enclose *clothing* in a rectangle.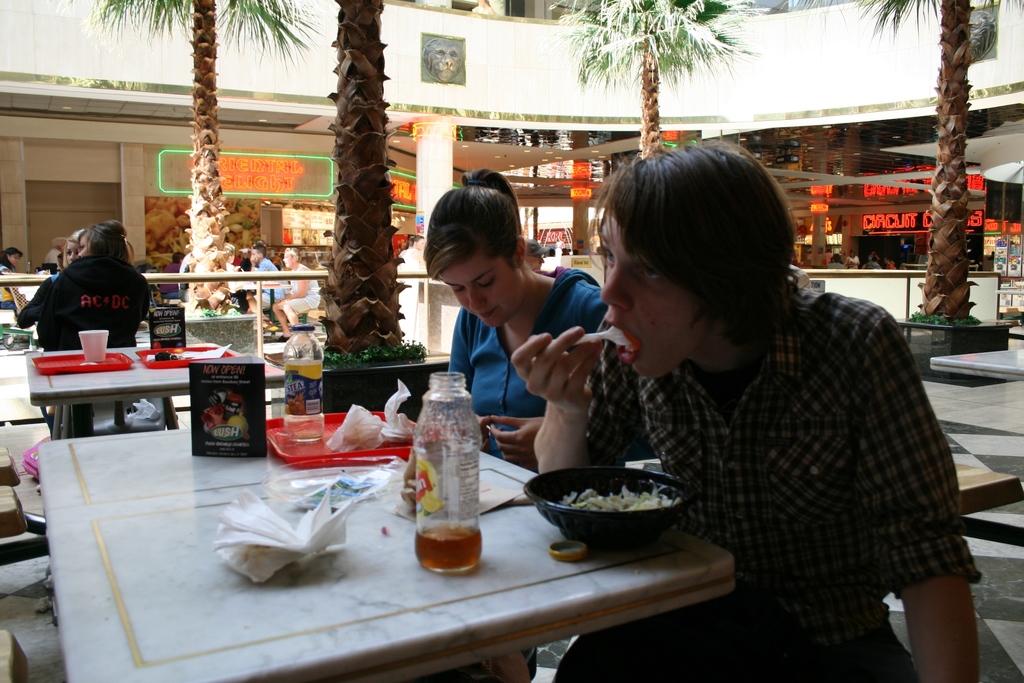
0, 267, 17, 308.
